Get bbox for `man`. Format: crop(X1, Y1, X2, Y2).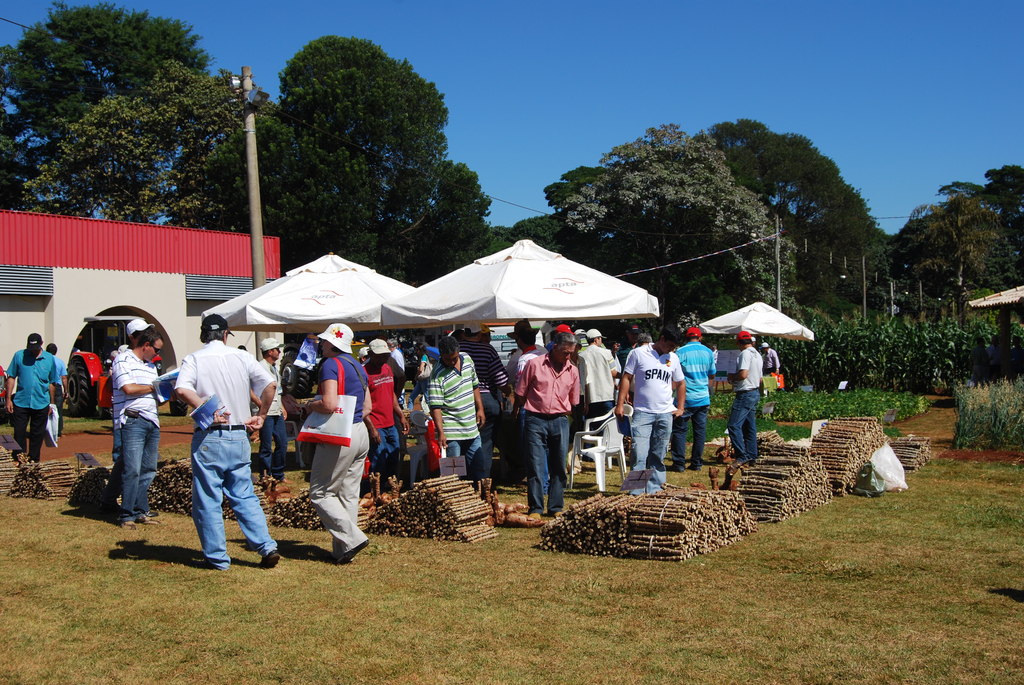
crop(764, 340, 781, 373).
